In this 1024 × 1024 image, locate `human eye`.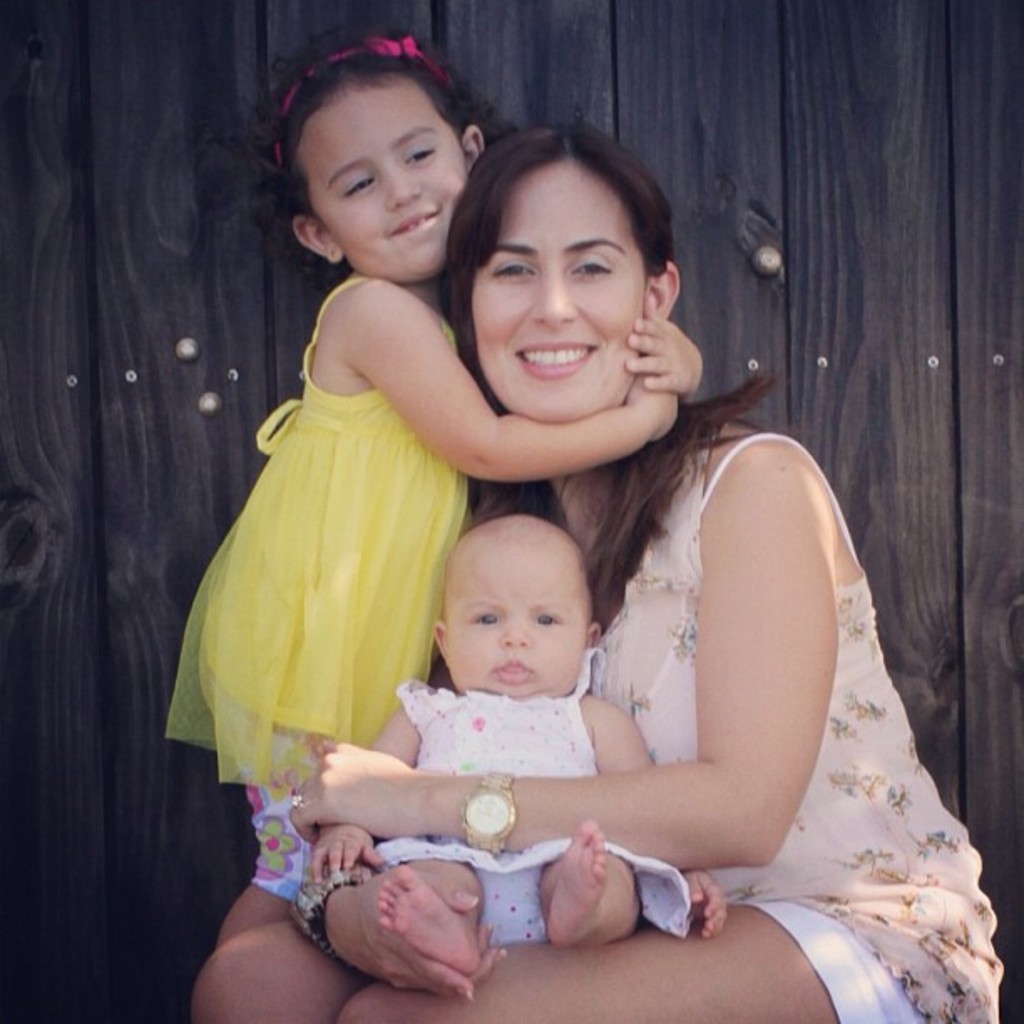
Bounding box: select_region(410, 144, 440, 164).
